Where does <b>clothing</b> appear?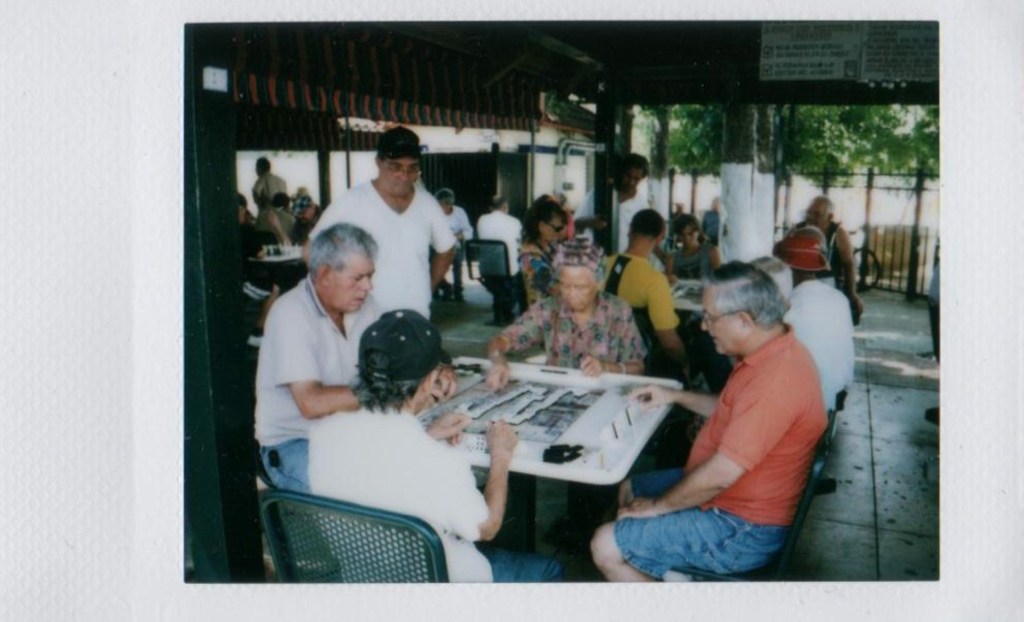
Appears at (x1=255, y1=207, x2=300, y2=250).
